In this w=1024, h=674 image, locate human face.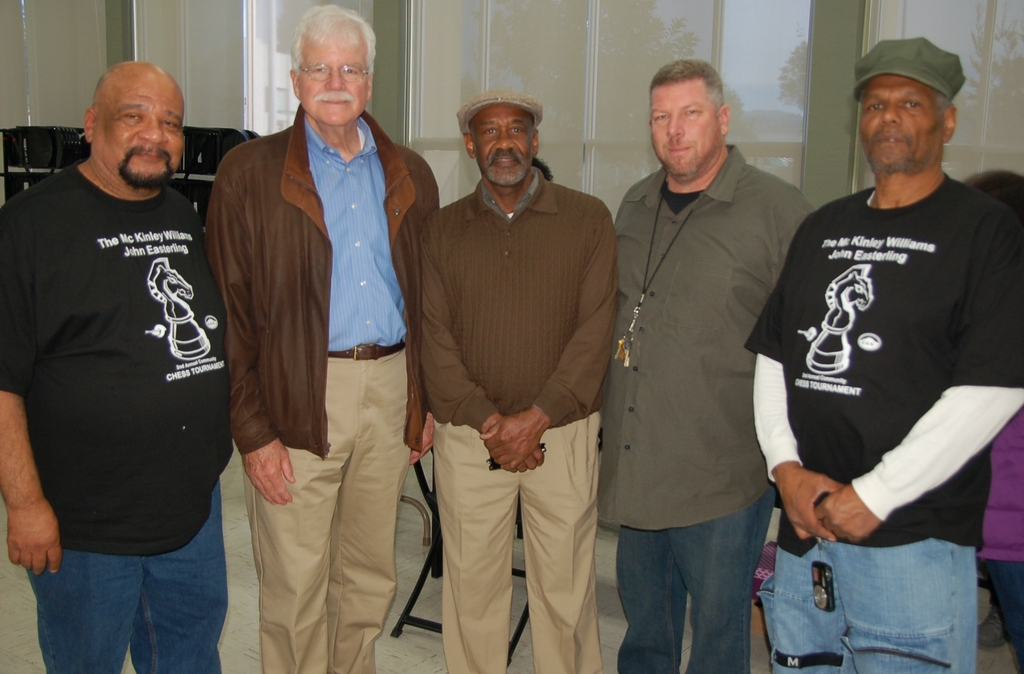
Bounding box: (299,36,369,124).
